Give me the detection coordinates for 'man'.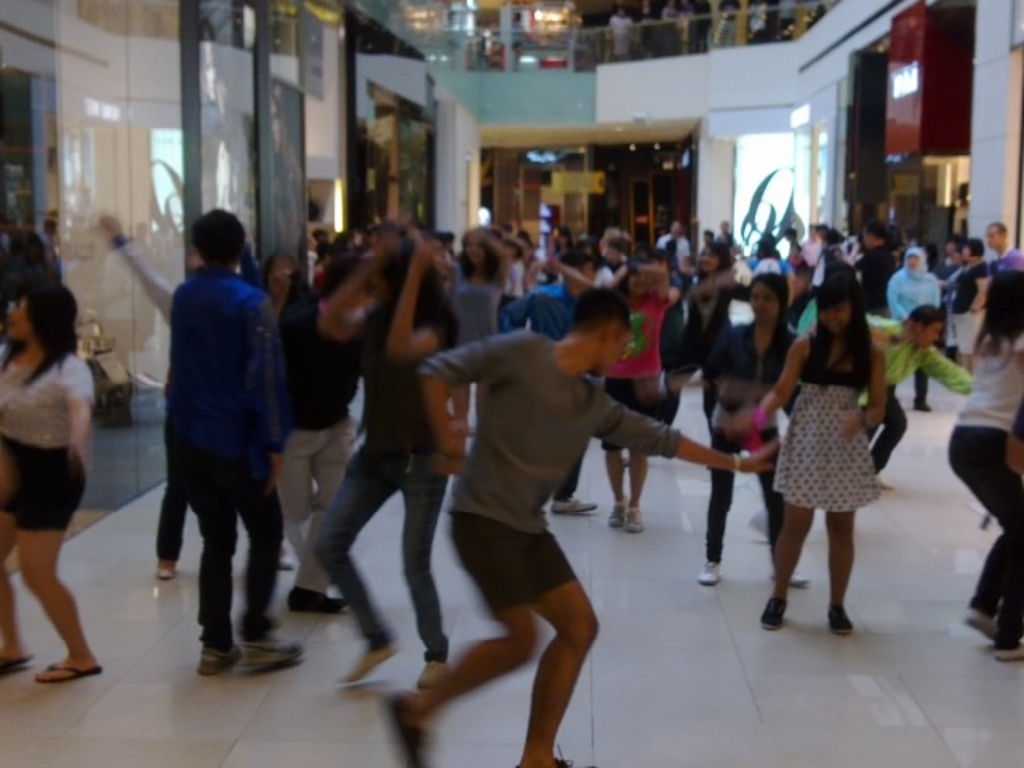
(left=392, top=282, right=786, bottom=766).
